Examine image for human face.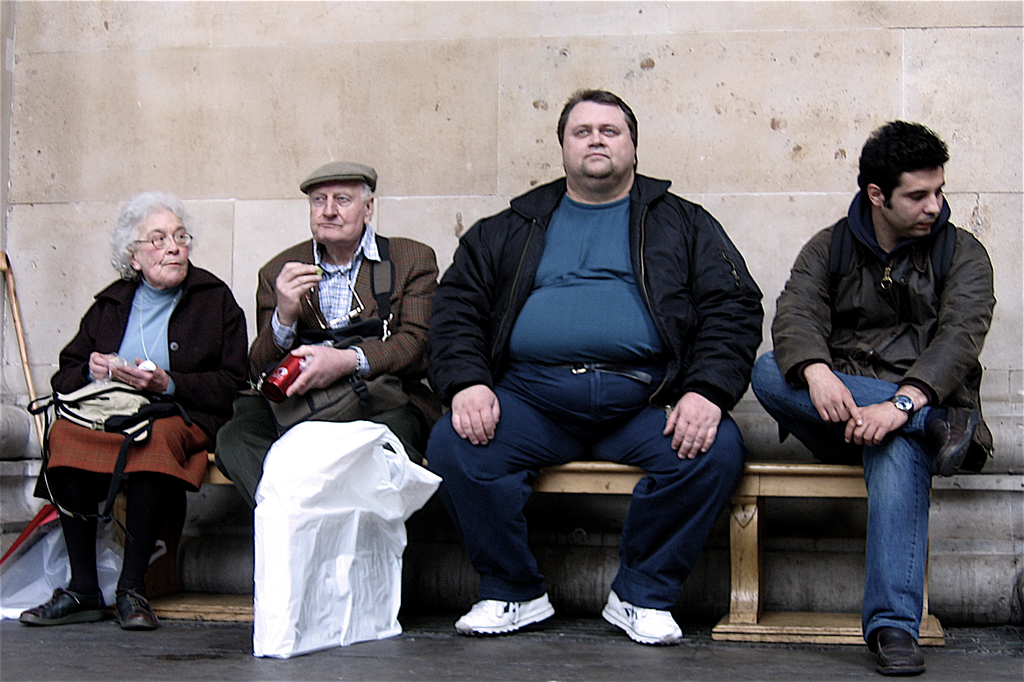
Examination result: <bbox>299, 183, 362, 242</bbox>.
